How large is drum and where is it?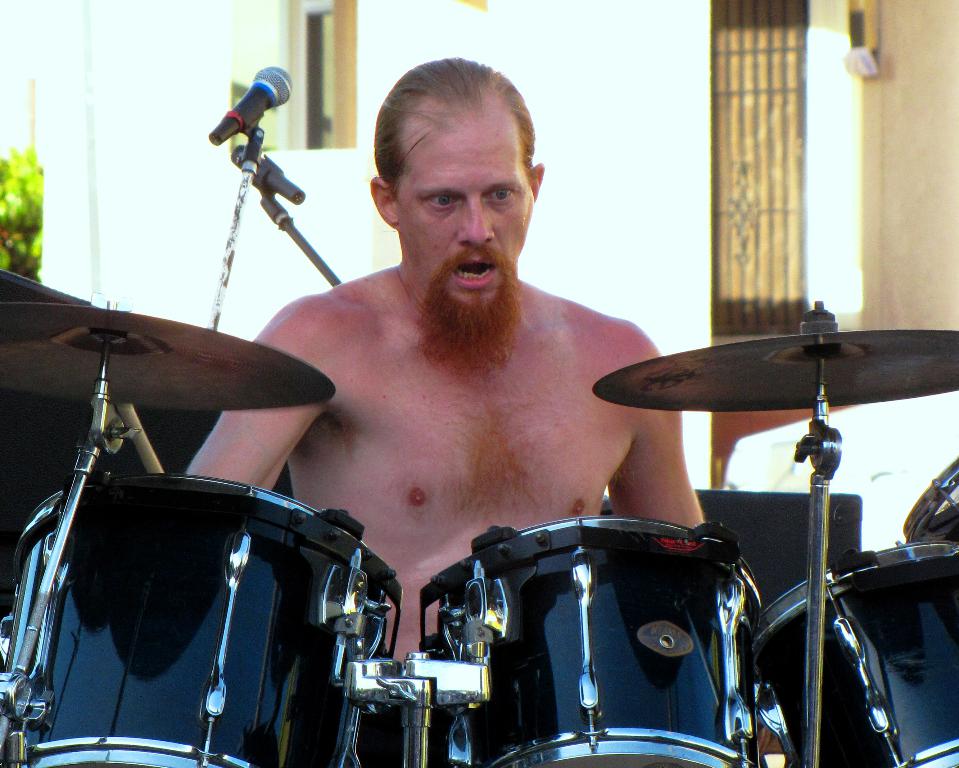
Bounding box: <box>902,459,958,546</box>.
